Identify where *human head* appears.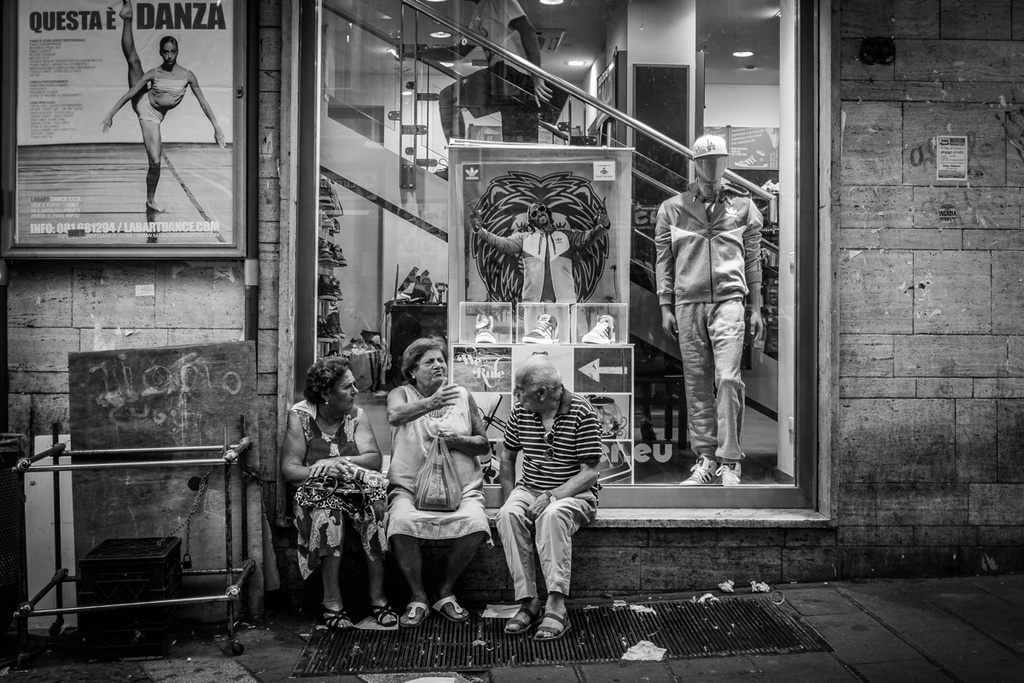
Appears at [302,352,360,421].
